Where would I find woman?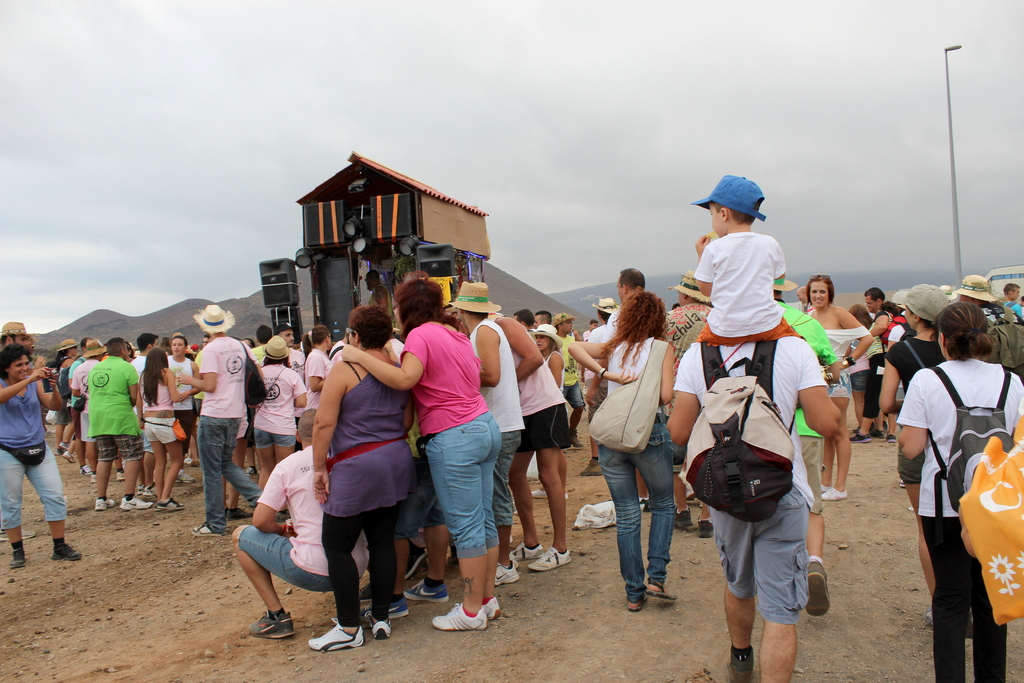
At box=[893, 300, 1023, 682].
